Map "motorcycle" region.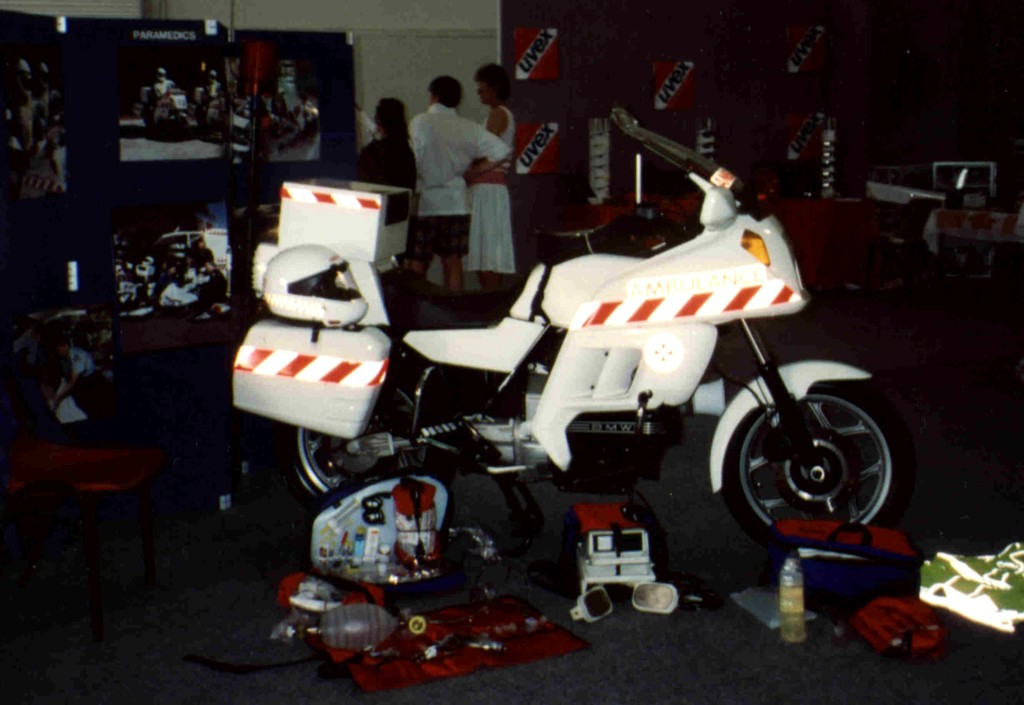
Mapped to {"left": 222, "top": 148, "right": 901, "bottom": 643}.
